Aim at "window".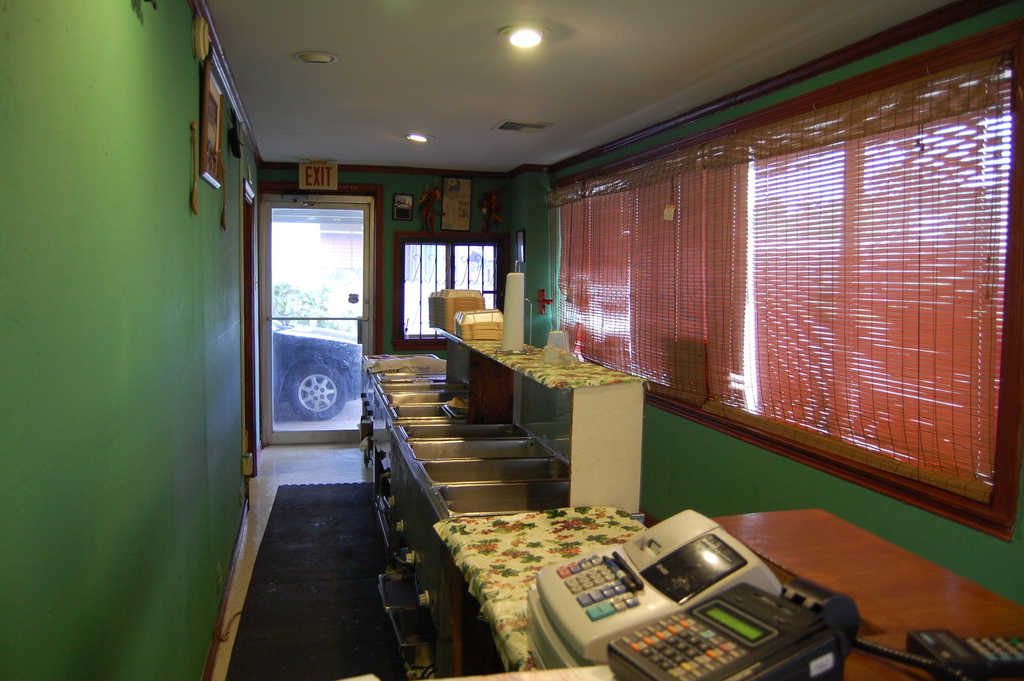
Aimed at bbox=(397, 241, 503, 334).
